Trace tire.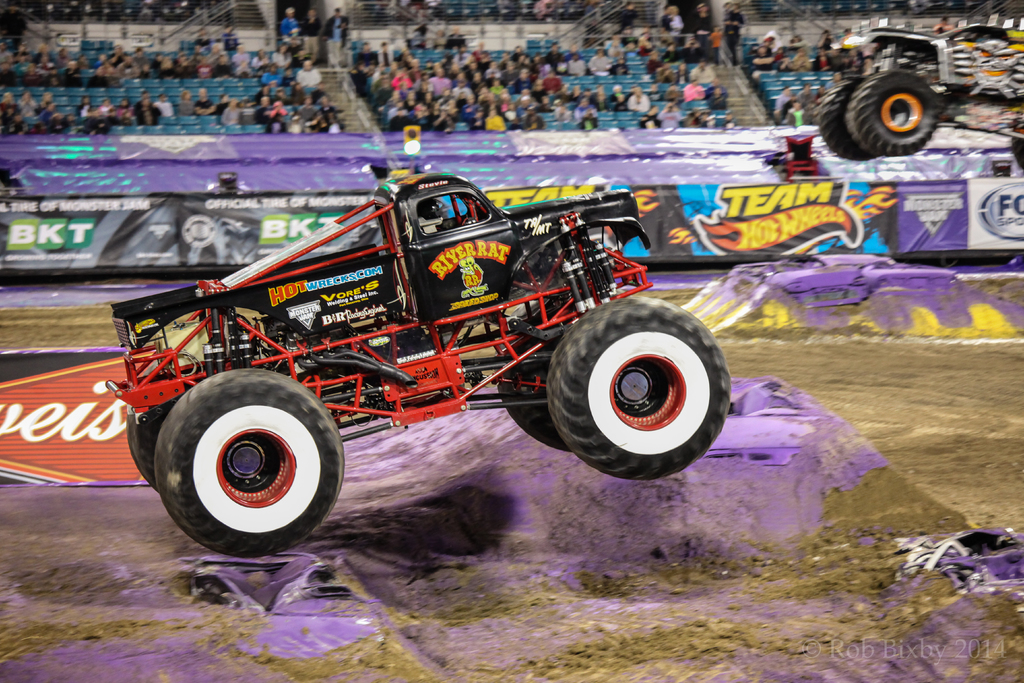
Traced to left=821, top=79, right=875, bottom=160.
